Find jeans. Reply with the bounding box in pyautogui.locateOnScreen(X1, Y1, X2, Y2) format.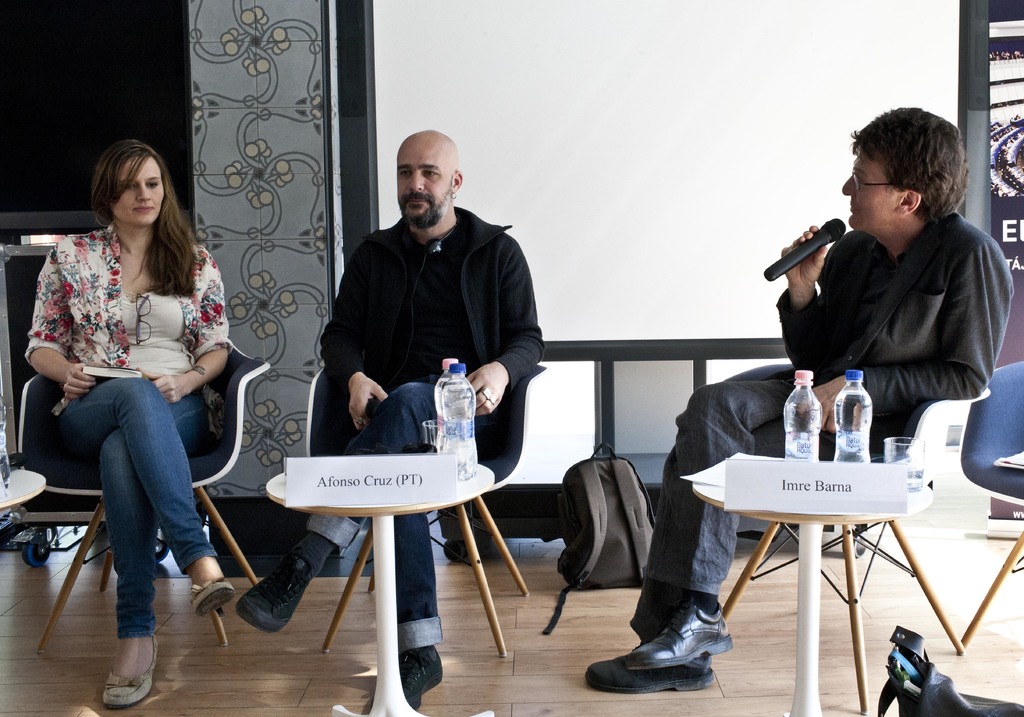
pyautogui.locateOnScreen(306, 382, 435, 651).
